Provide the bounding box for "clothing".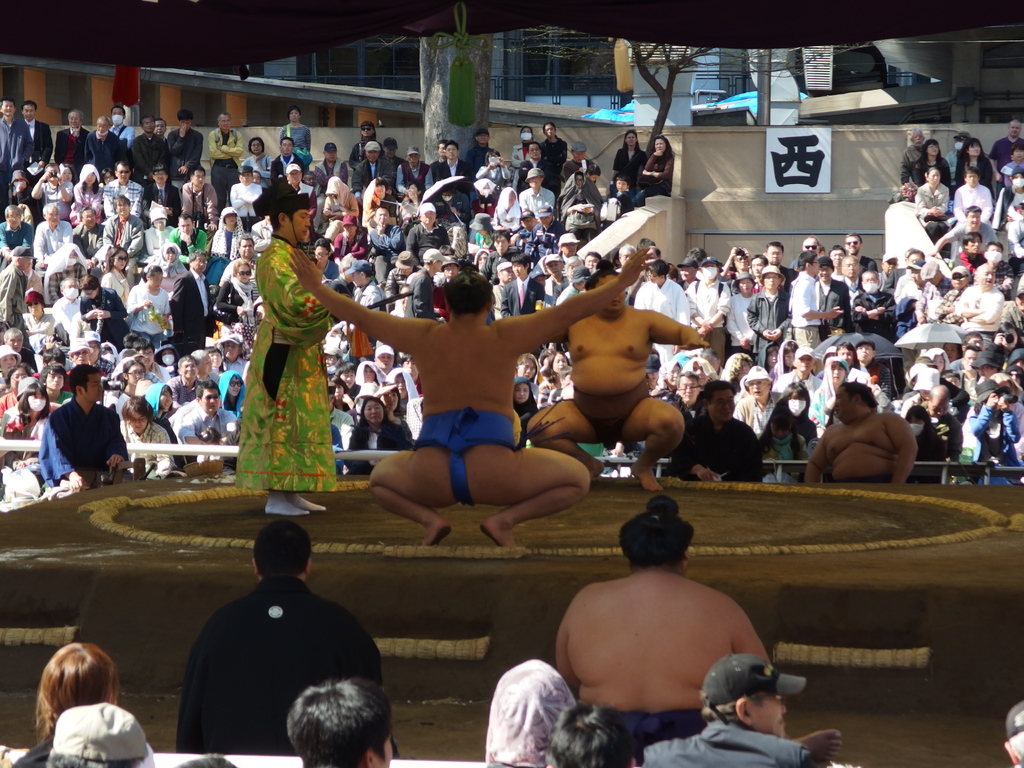
BBox(352, 157, 387, 189).
